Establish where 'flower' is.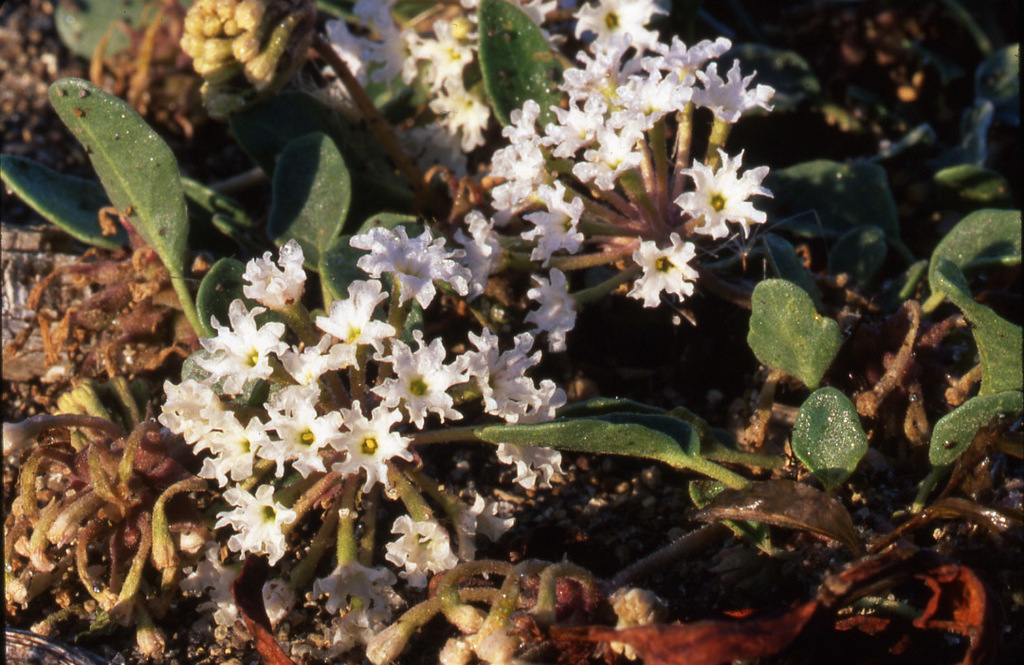
Established at <region>671, 145, 777, 244</region>.
